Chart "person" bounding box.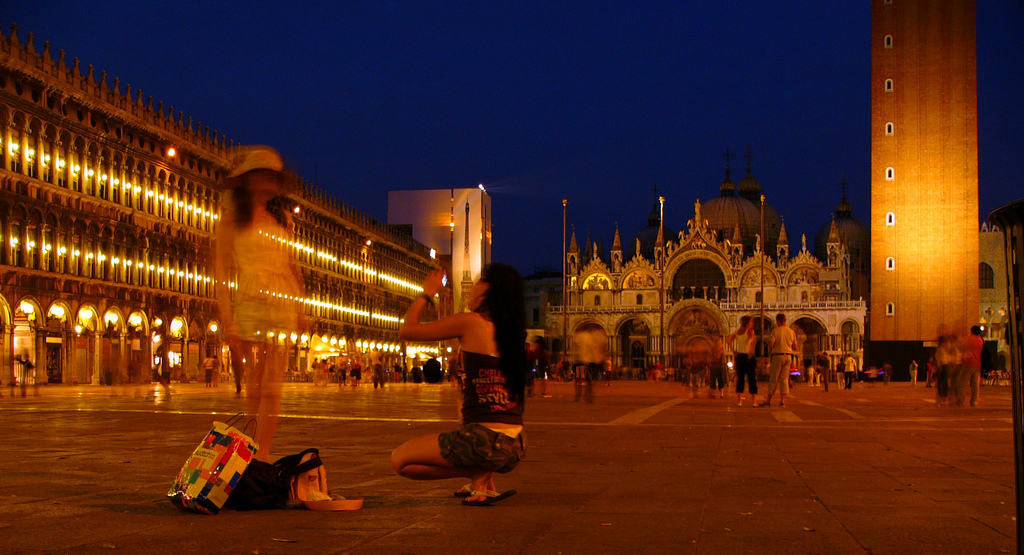
Charted: locate(843, 353, 855, 388).
